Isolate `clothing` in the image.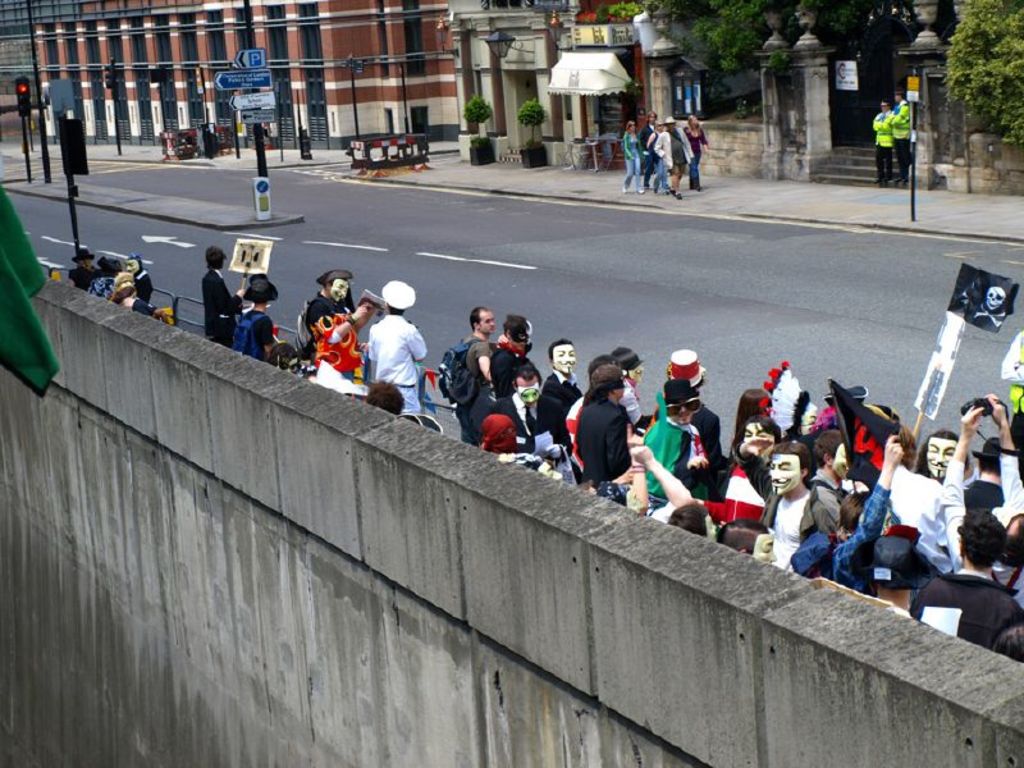
Isolated region: 234/308/276/357.
